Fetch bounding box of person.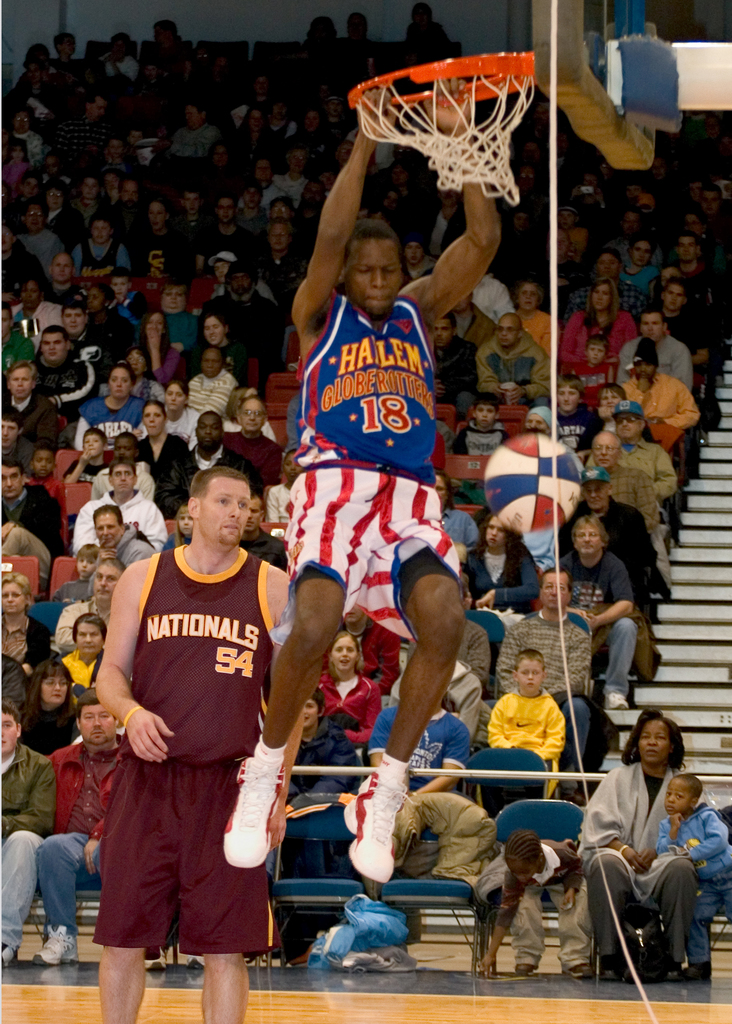
Bbox: [58,298,102,355].
